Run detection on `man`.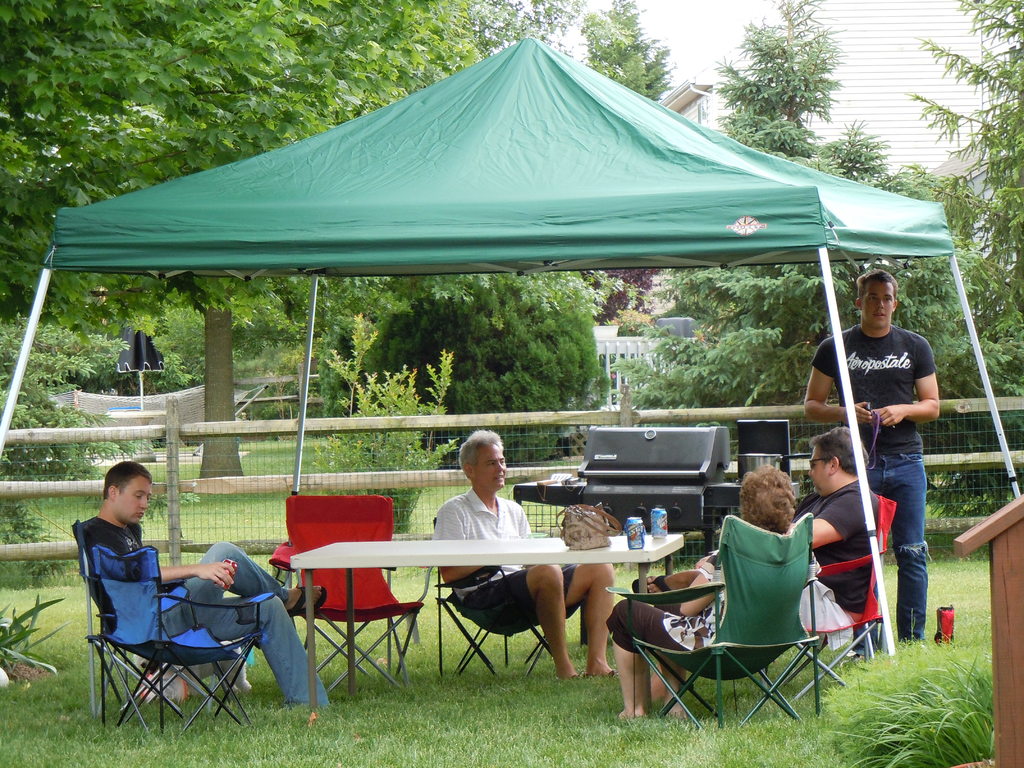
Result: box(794, 426, 882, 615).
